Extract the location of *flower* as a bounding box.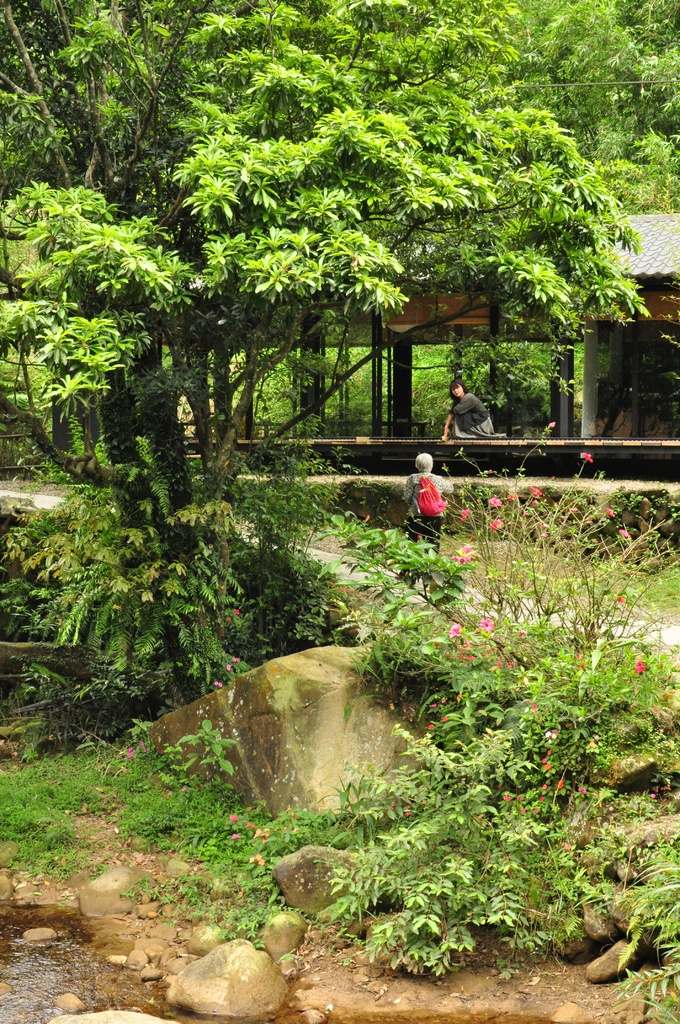
<region>608, 504, 618, 516</region>.
